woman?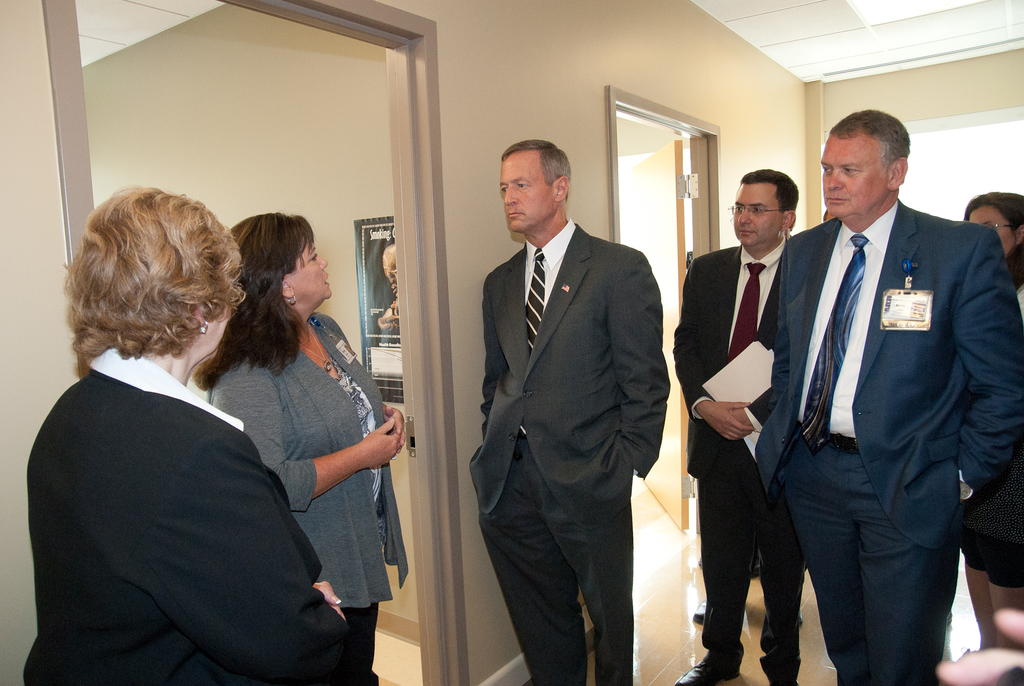
970:186:1023:685
